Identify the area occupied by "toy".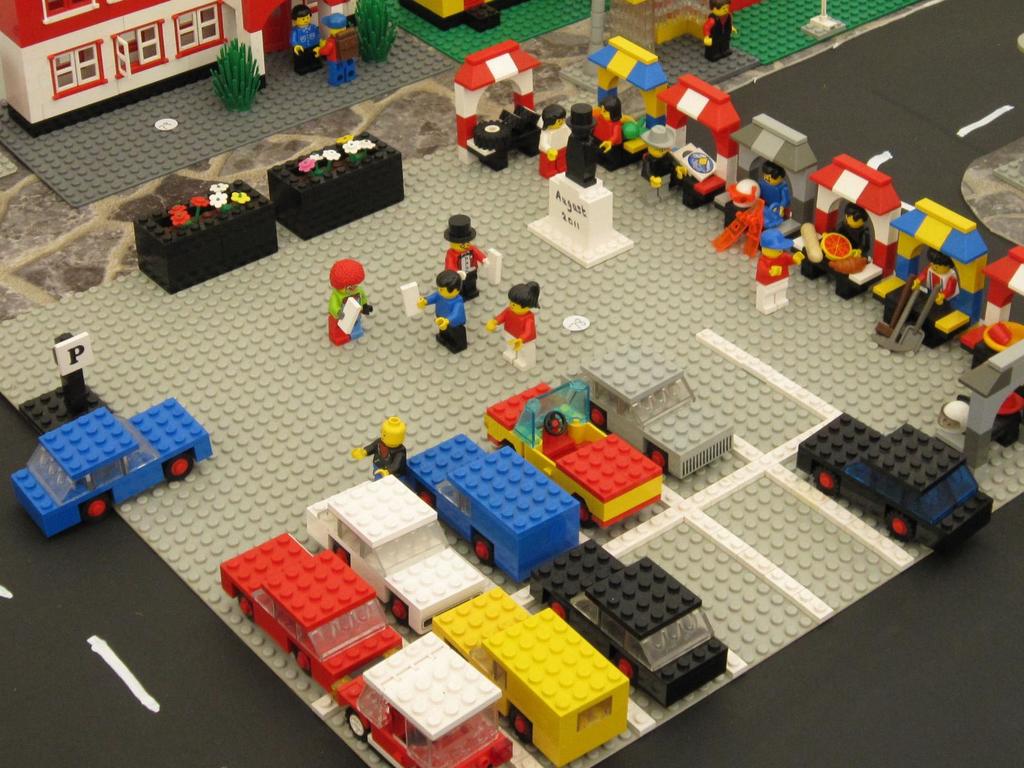
Area: 417:261:477:351.
